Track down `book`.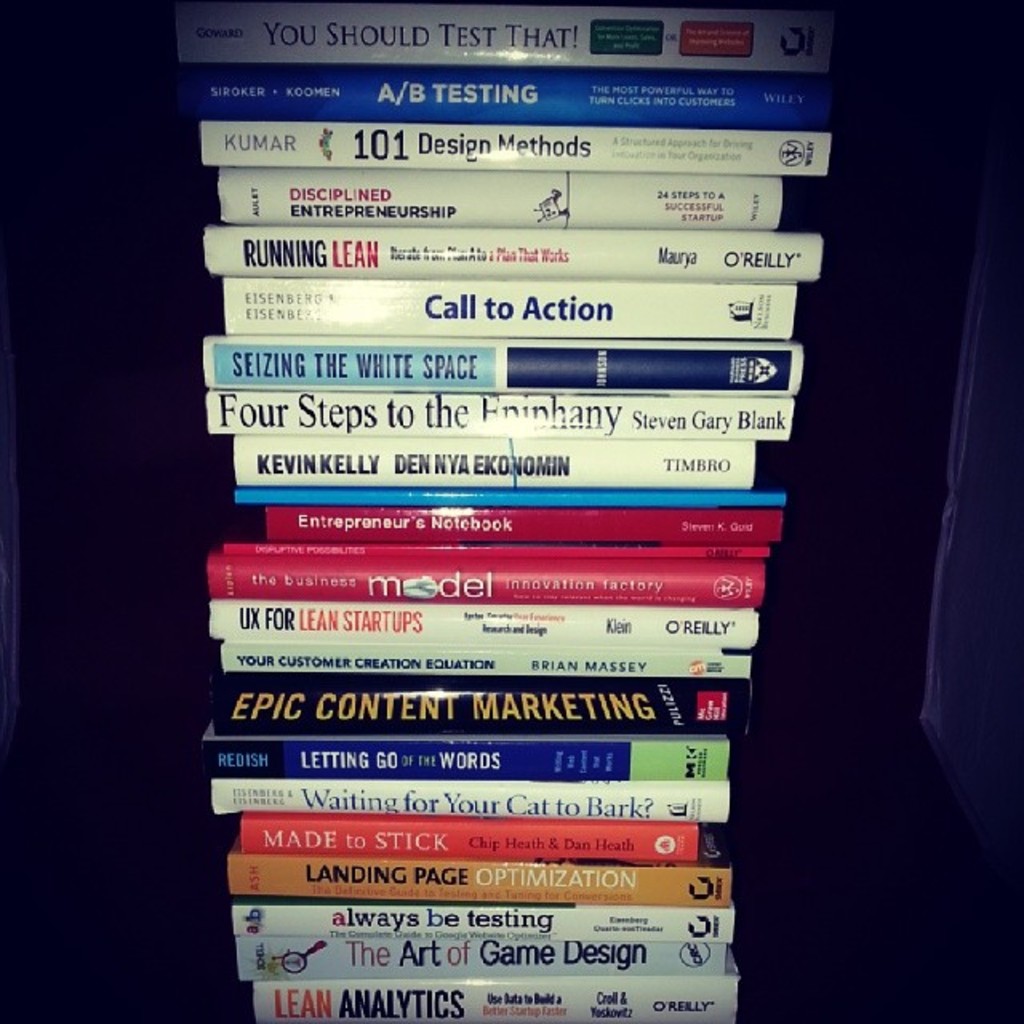
Tracked to box=[194, 74, 827, 112].
